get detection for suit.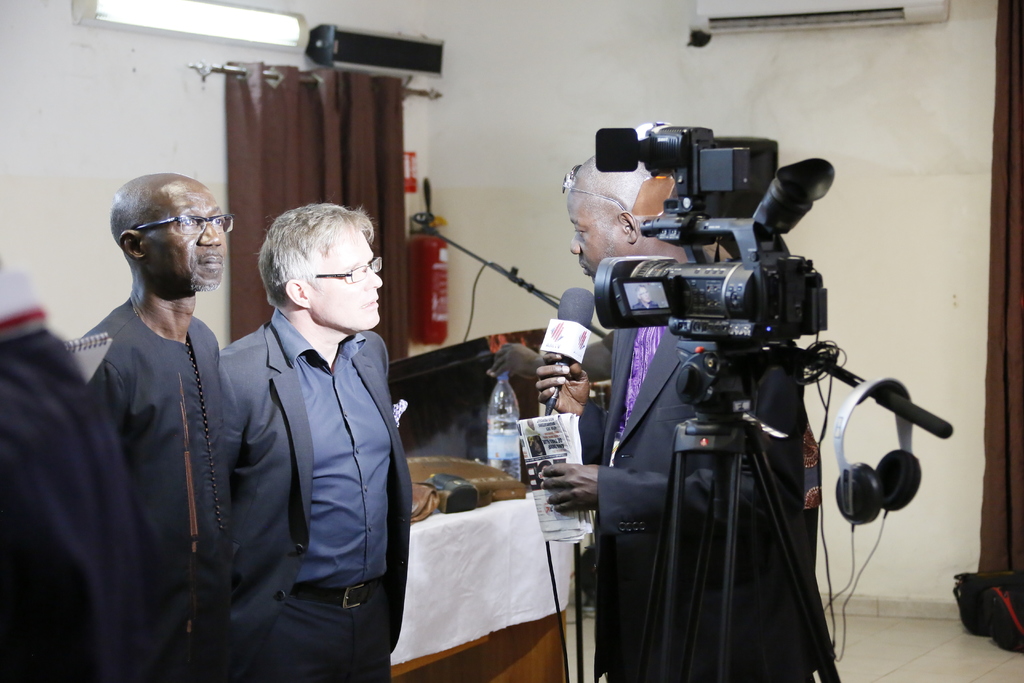
Detection: (170,231,424,667).
